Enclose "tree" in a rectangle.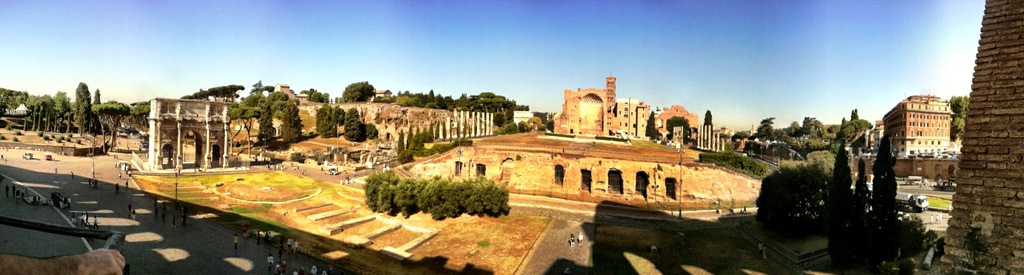
<box>316,104,340,139</box>.
